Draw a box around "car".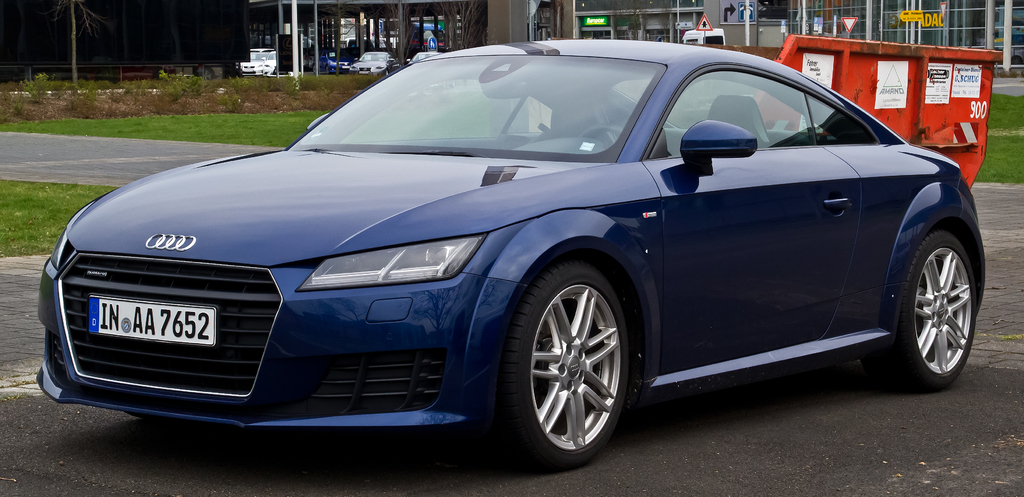
crop(351, 53, 395, 82).
